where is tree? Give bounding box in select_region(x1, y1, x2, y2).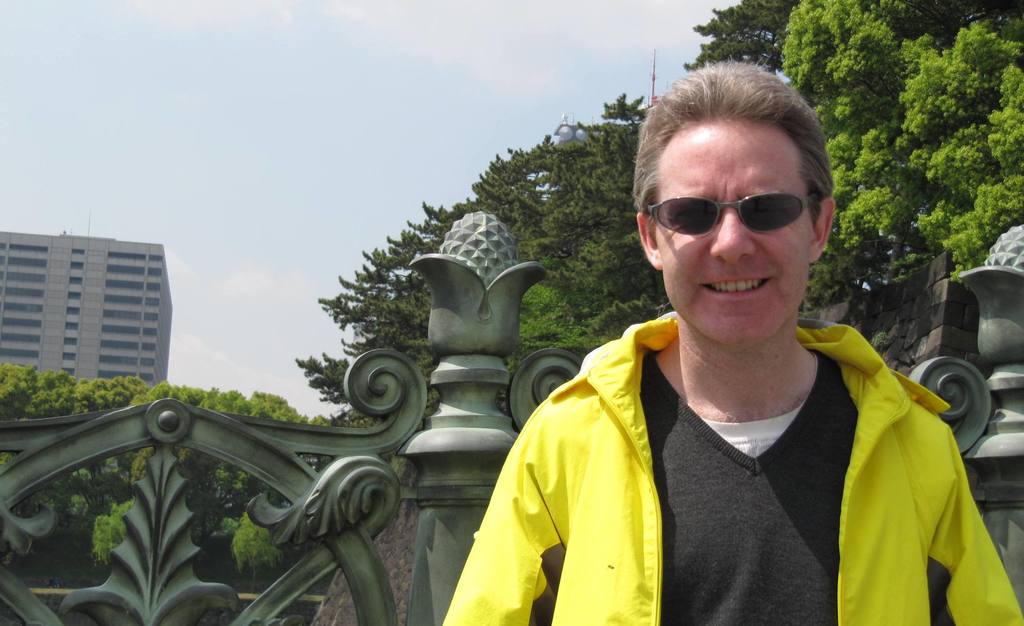
select_region(902, 27, 1023, 358).
